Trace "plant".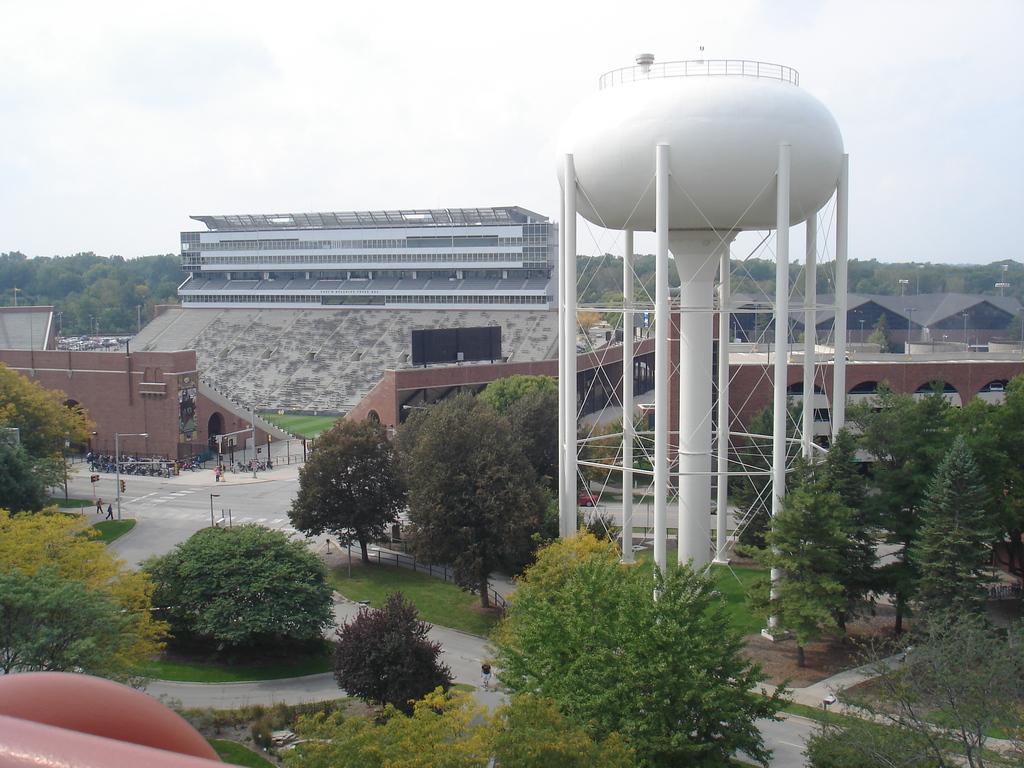
Traced to 79, 517, 138, 545.
